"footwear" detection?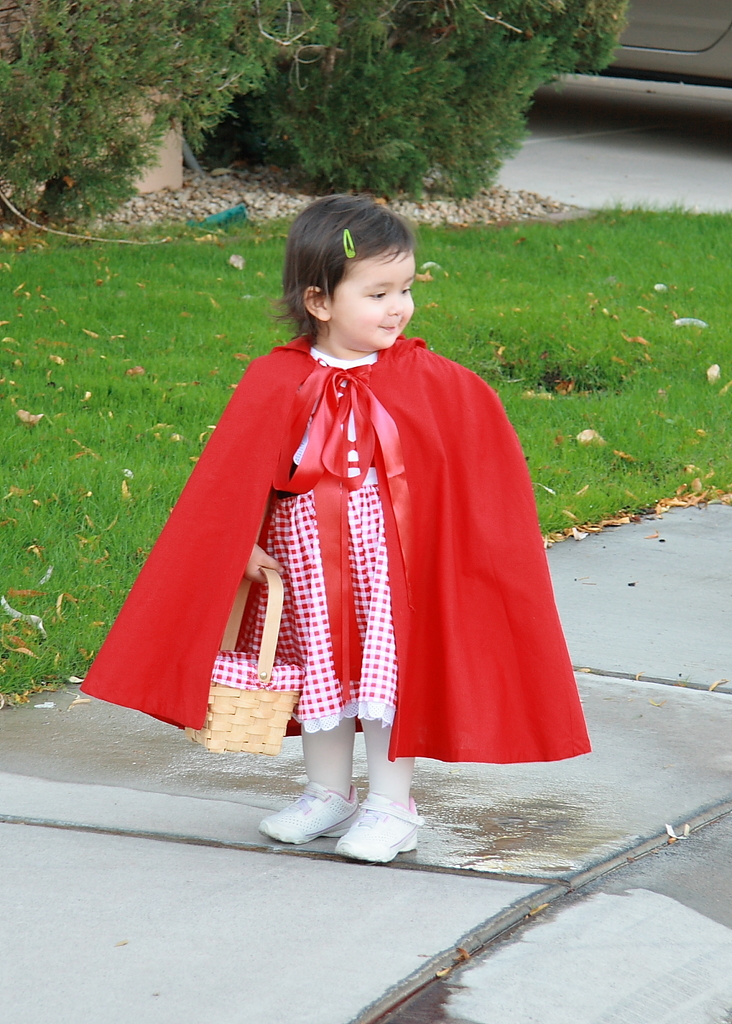
336:790:420:857
